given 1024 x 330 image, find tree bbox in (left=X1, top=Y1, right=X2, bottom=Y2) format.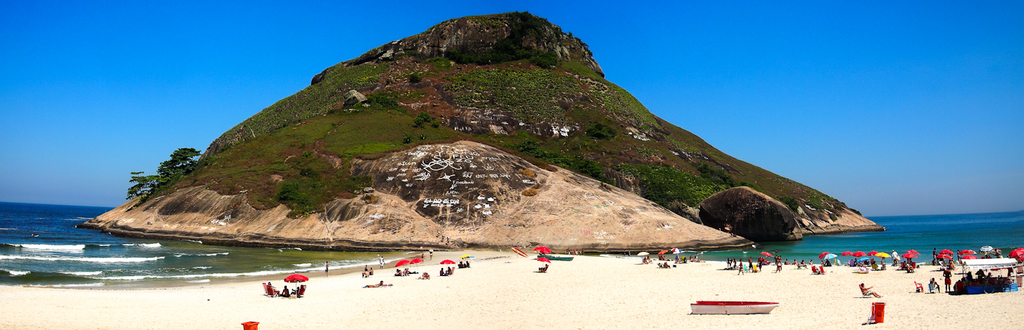
(left=156, top=164, right=175, bottom=181).
